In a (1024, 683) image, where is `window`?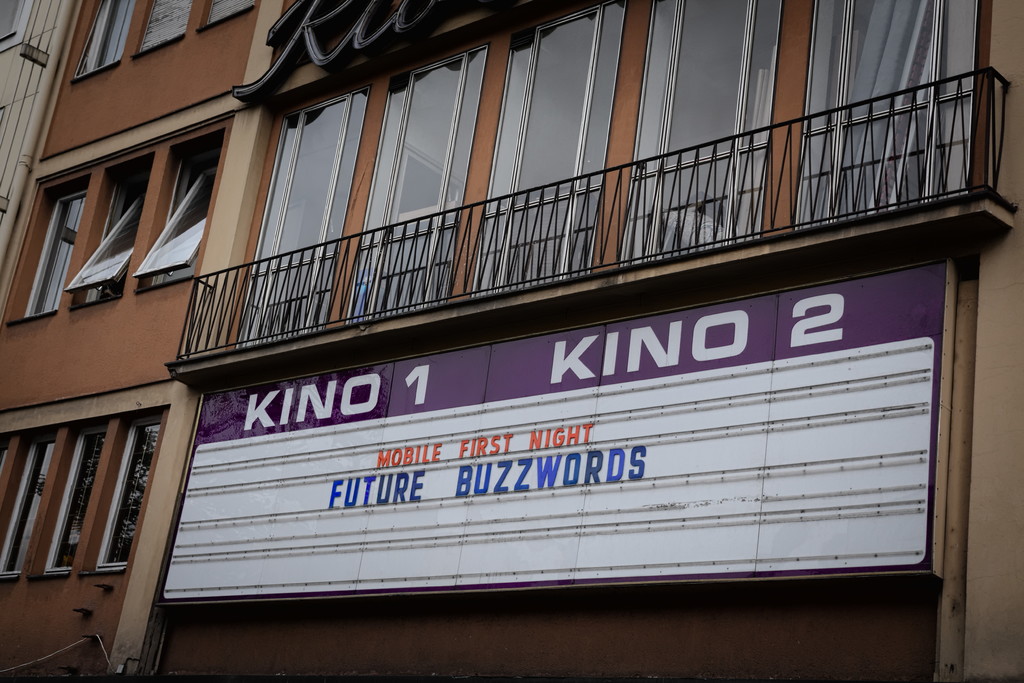
{"left": 72, "top": 160, "right": 152, "bottom": 305}.
